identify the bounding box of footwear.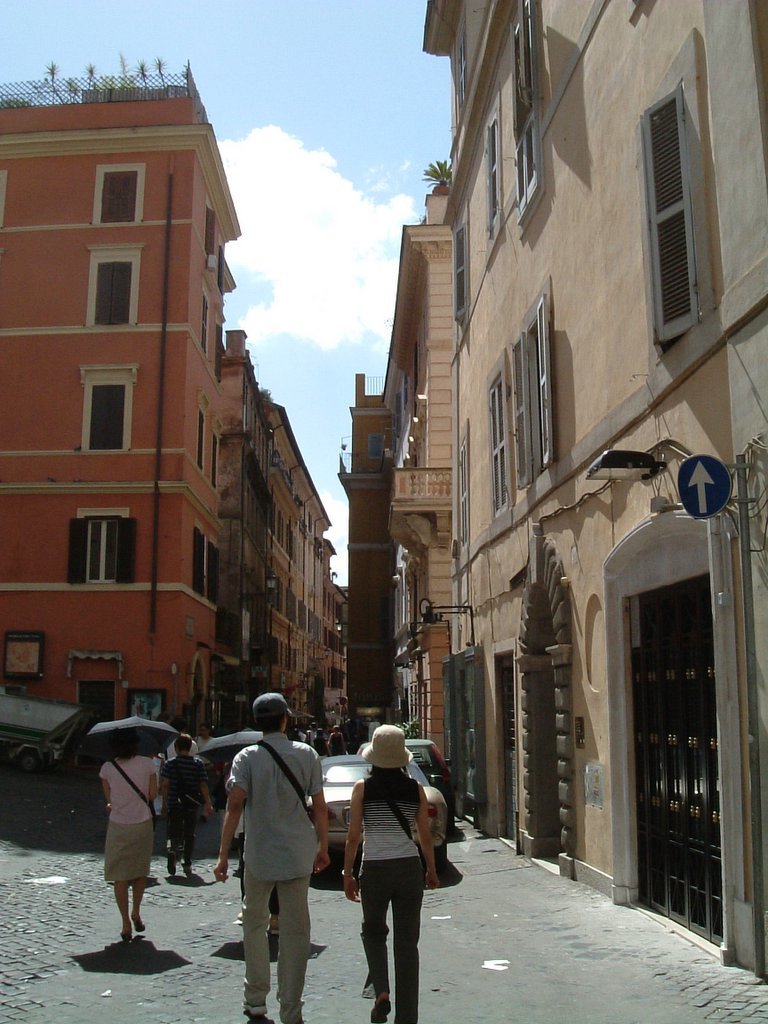
131,915,149,933.
